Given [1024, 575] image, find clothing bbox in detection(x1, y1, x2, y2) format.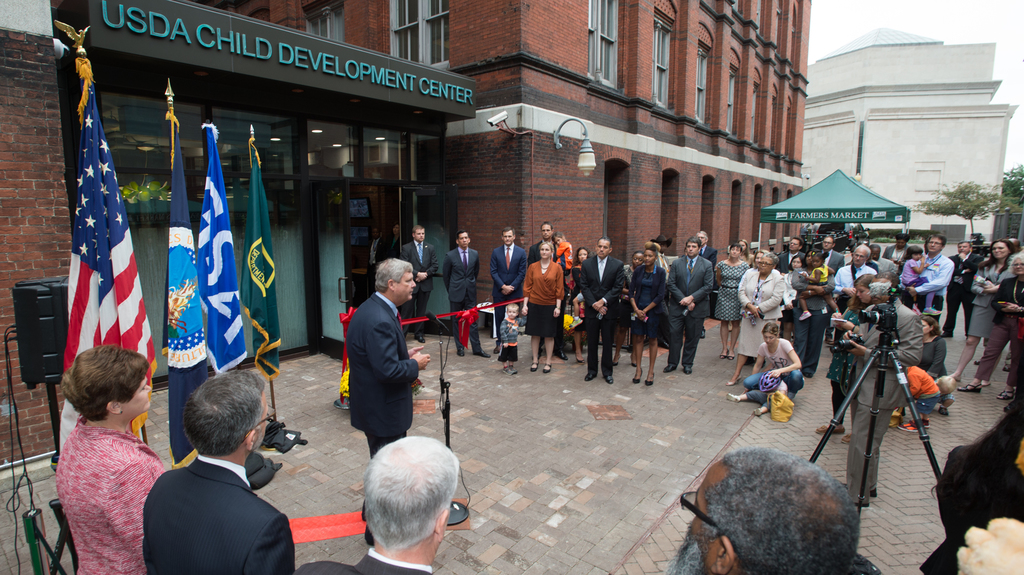
detection(827, 260, 876, 329).
